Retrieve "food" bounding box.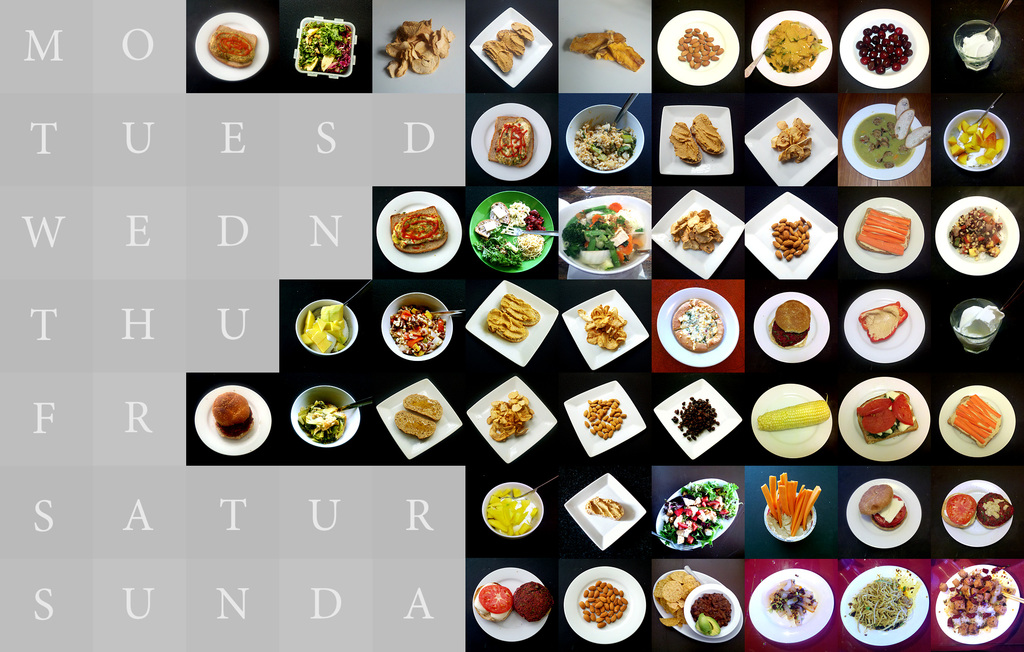
Bounding box: Rect(394, 392, 444, 446).
